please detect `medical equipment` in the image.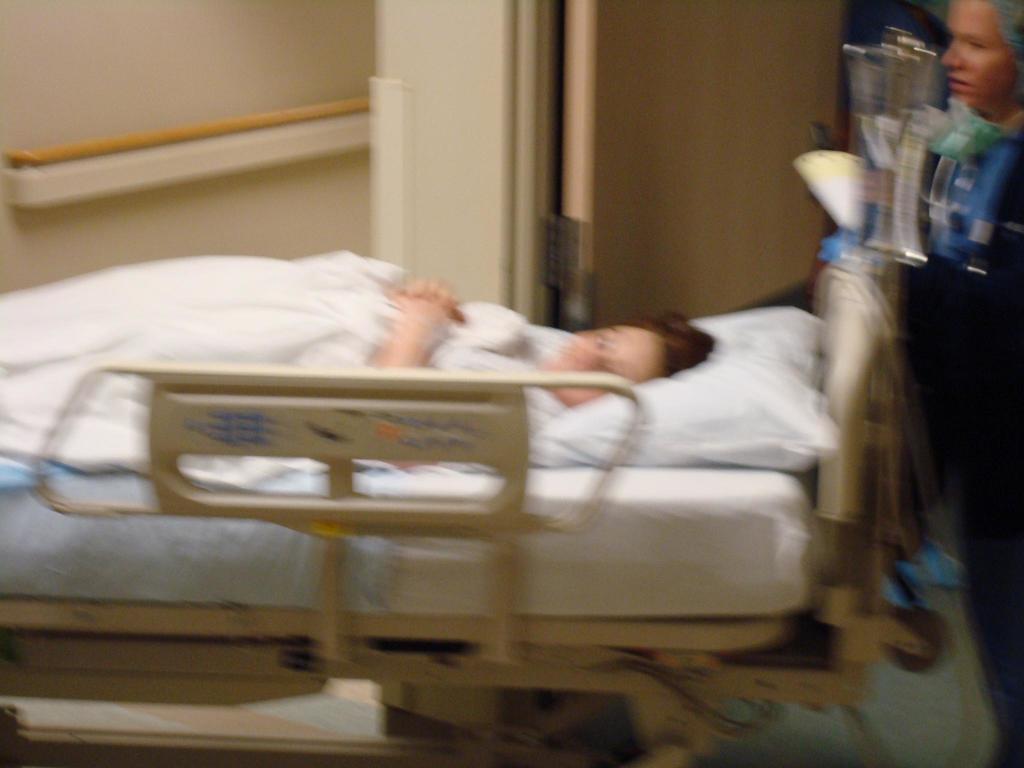
bbox=(0, 232, 954, 767).
